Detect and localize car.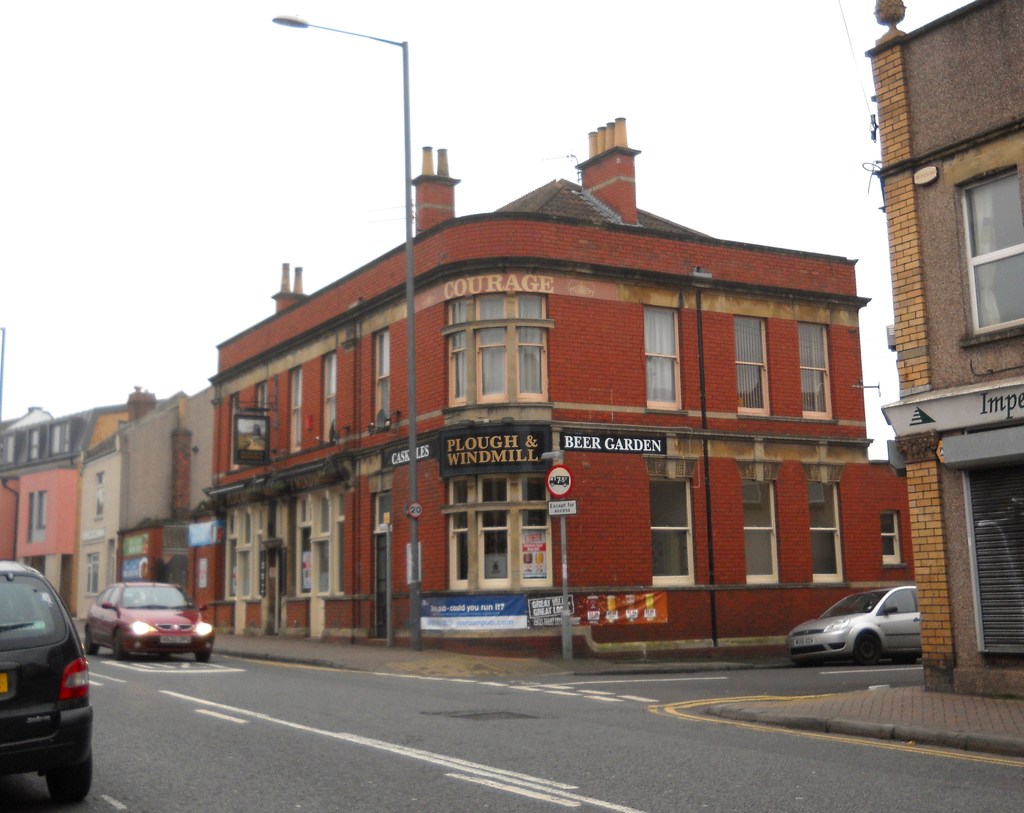
Localized at bbox=[0, 560, 93, 807].
